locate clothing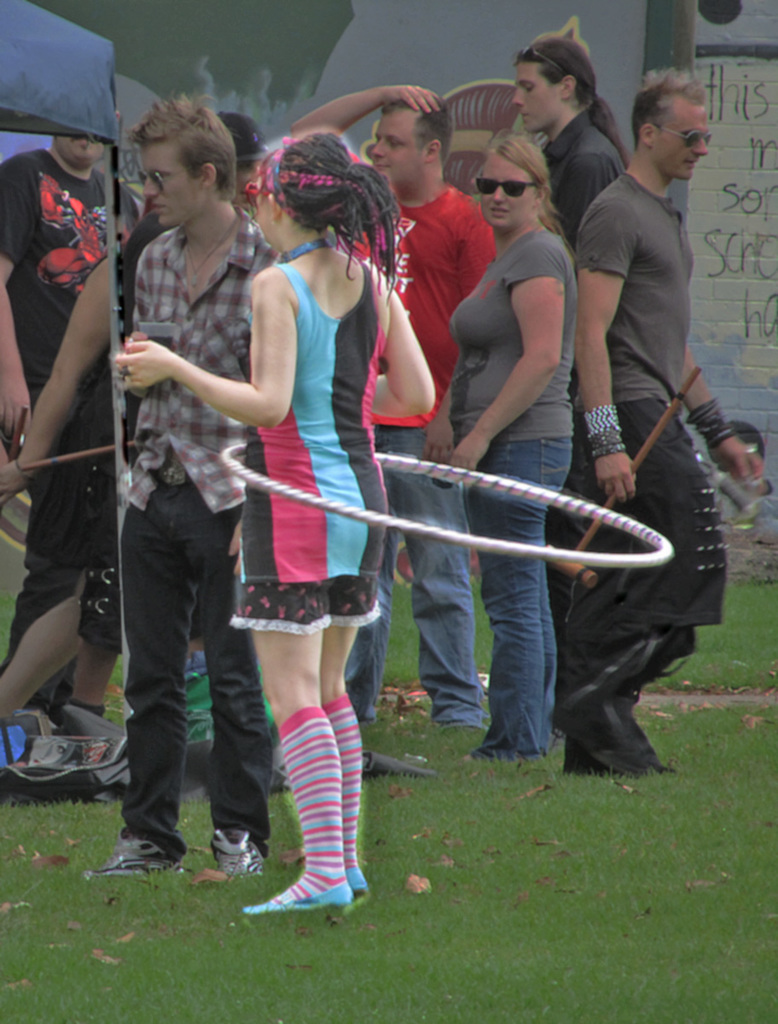
region(562, 91, 729, 689)
